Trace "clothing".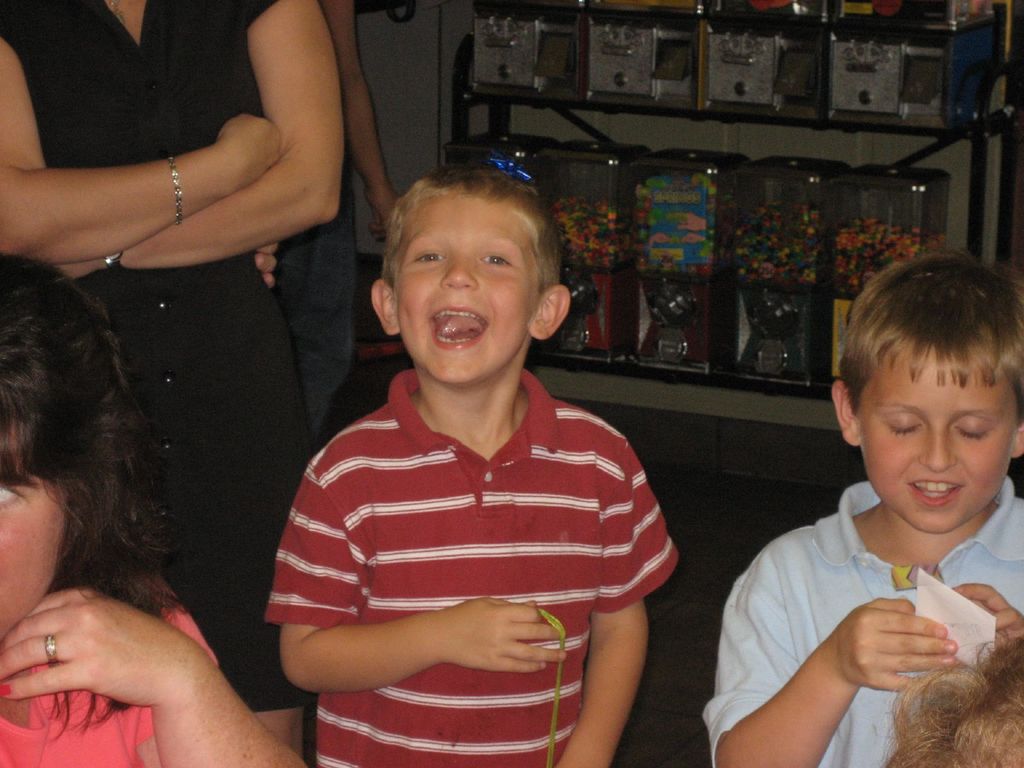
Traced to box(276, 0, 366, 424).
